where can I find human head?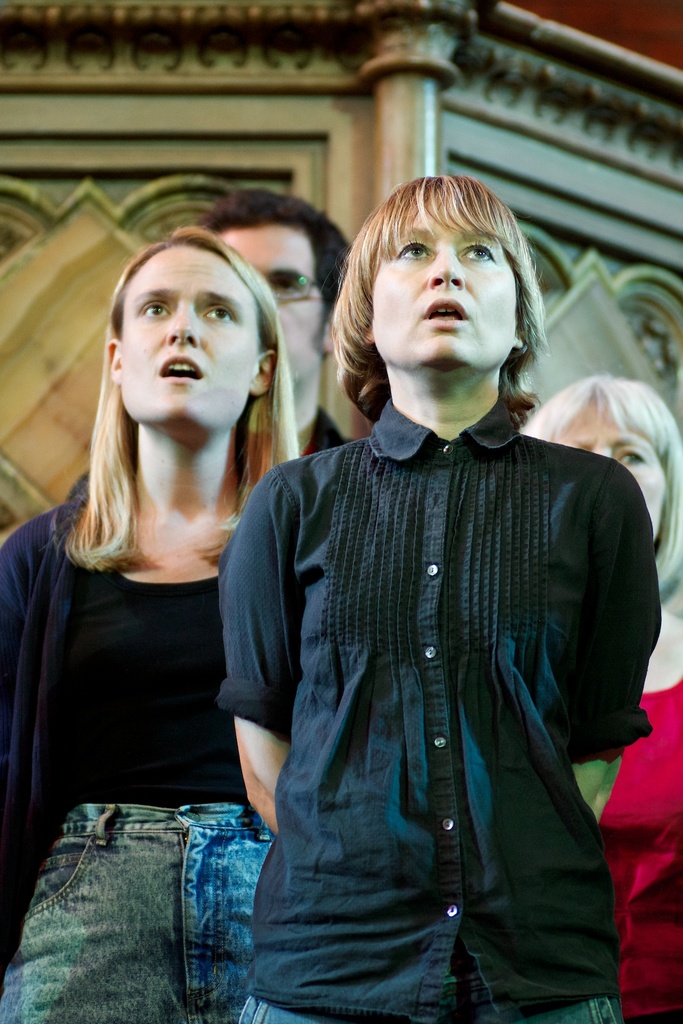
You can find it at Rect(336, 170, 534, 373).
